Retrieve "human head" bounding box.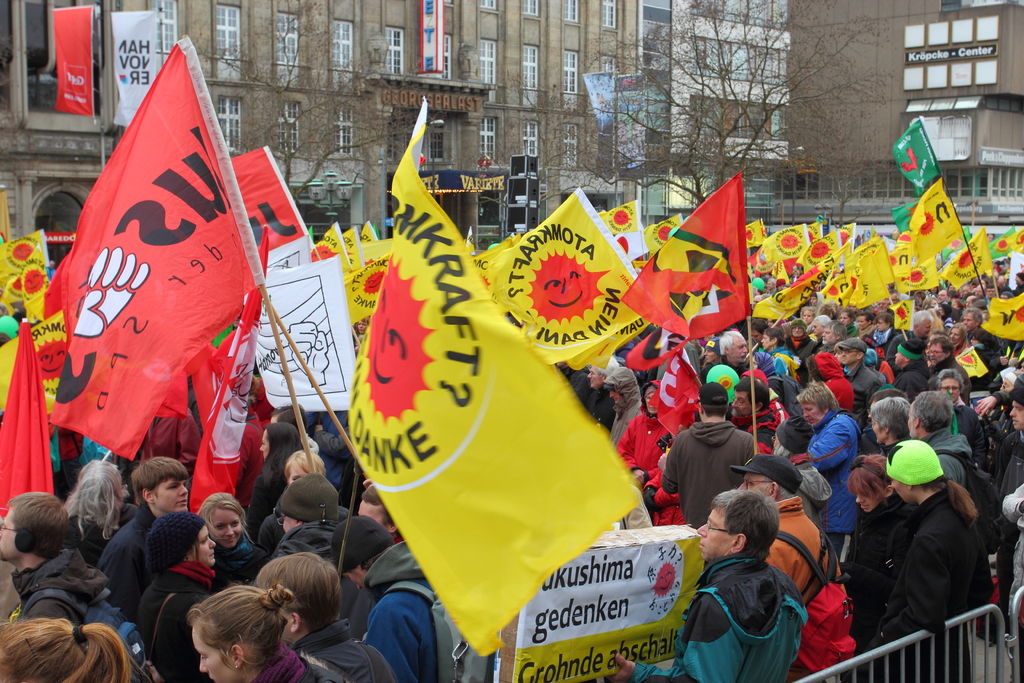
Bounding box: detection(266, 400, 307, 431).
